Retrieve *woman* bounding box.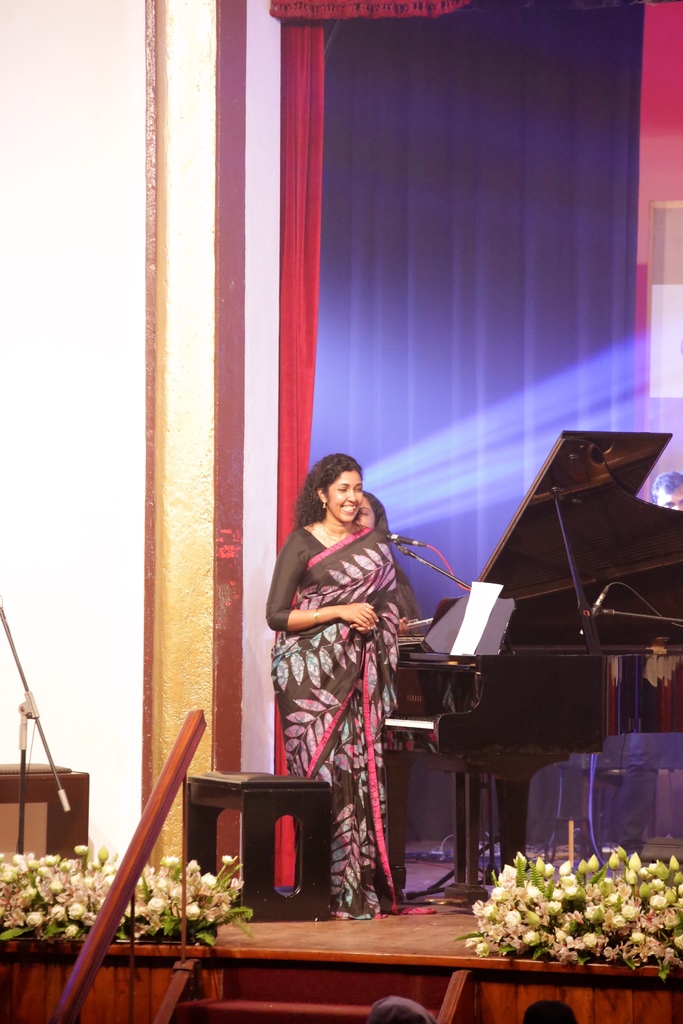
Bounding box: box(283, 418, 436, 922).
